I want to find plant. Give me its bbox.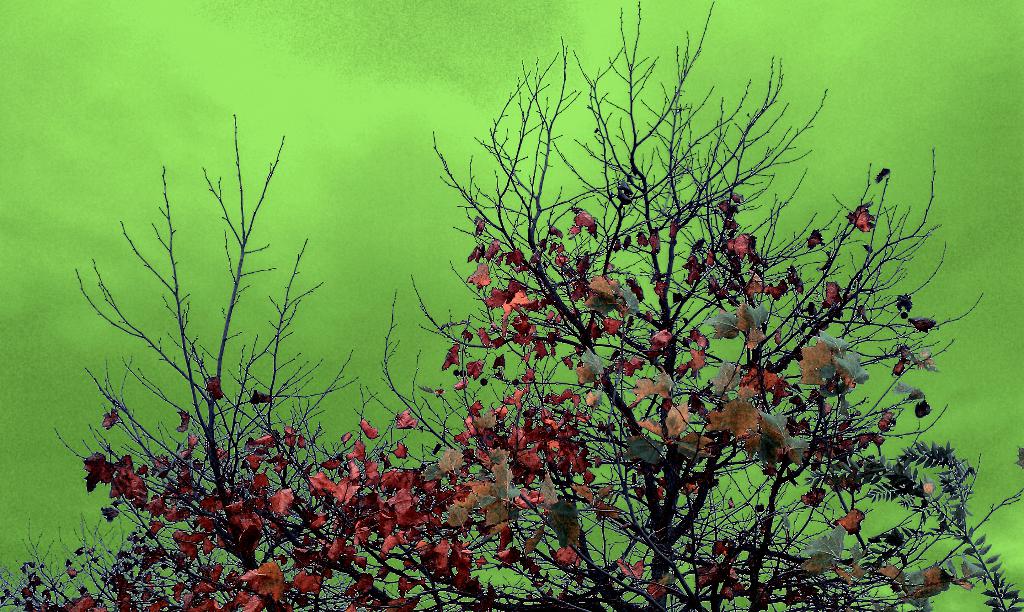
pyautogui.locateOnScreen(0, 0, 1023, 611).
